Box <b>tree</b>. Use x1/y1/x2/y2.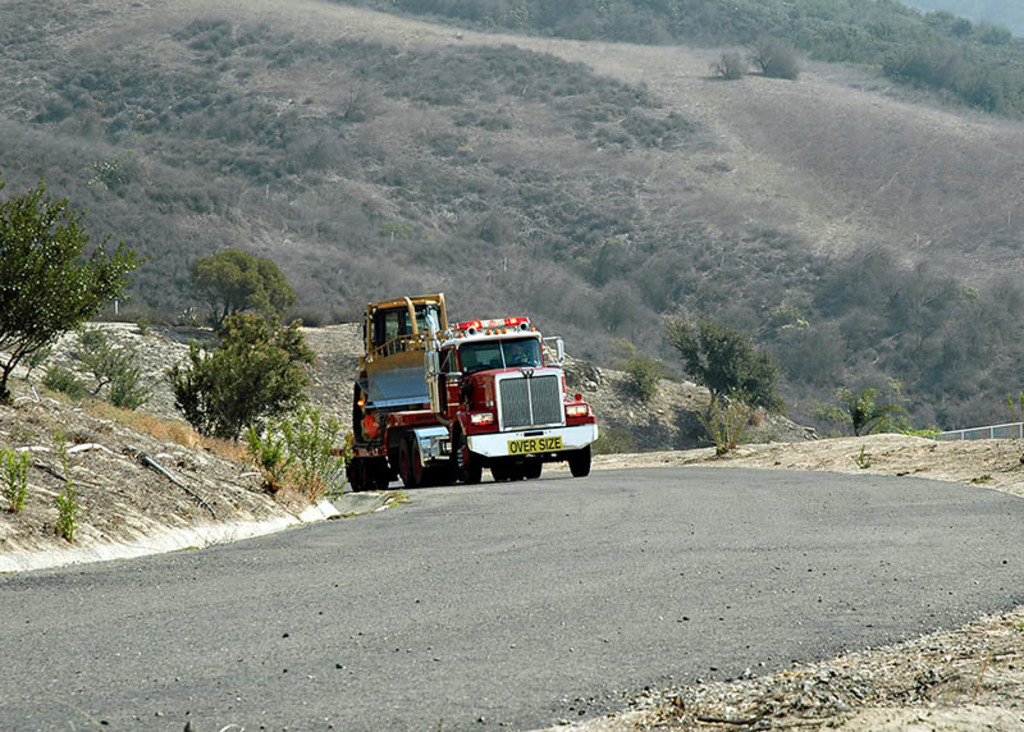
814/376/931/439.
